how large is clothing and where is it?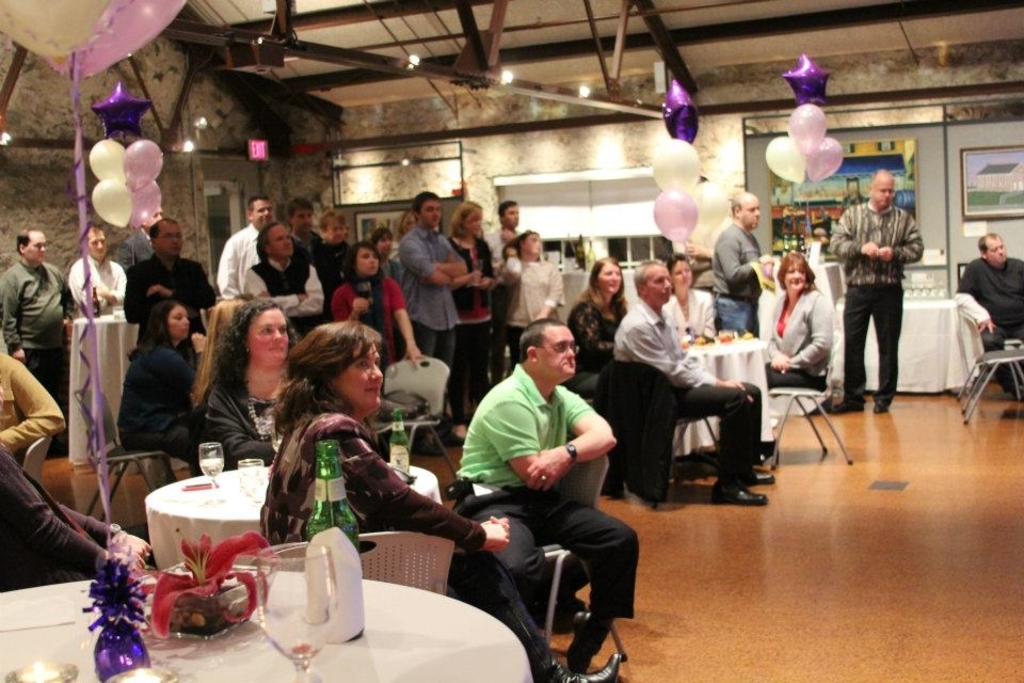
Bounding box: {"left": 455, "top": 348, "right": 637, "bottom": 635}.
